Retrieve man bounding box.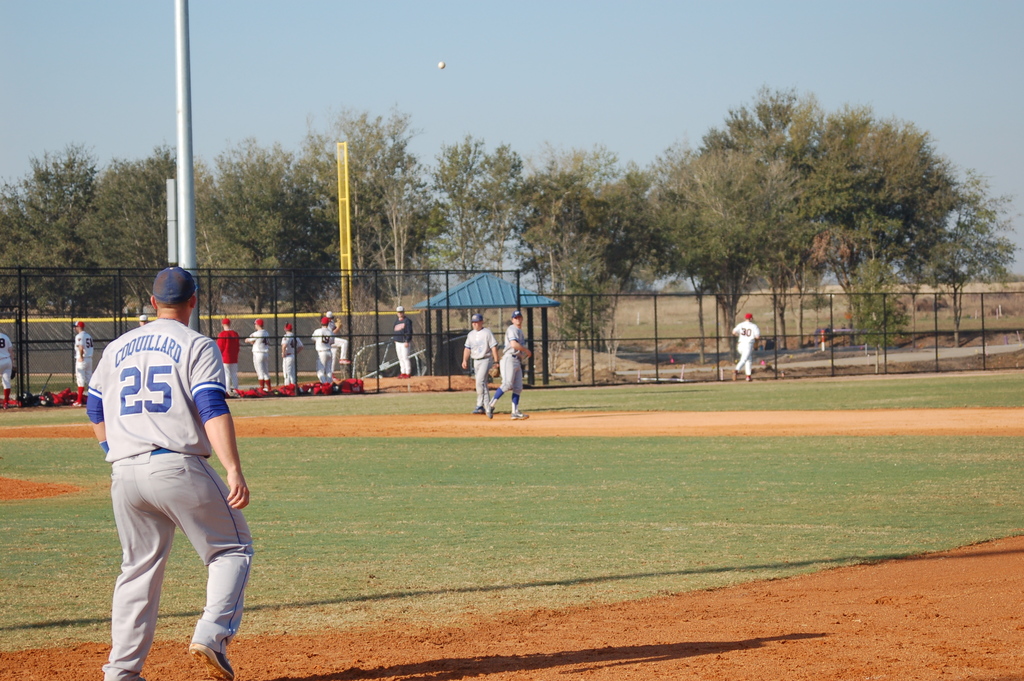
Bounding box: [244, 313, 271, 393].
